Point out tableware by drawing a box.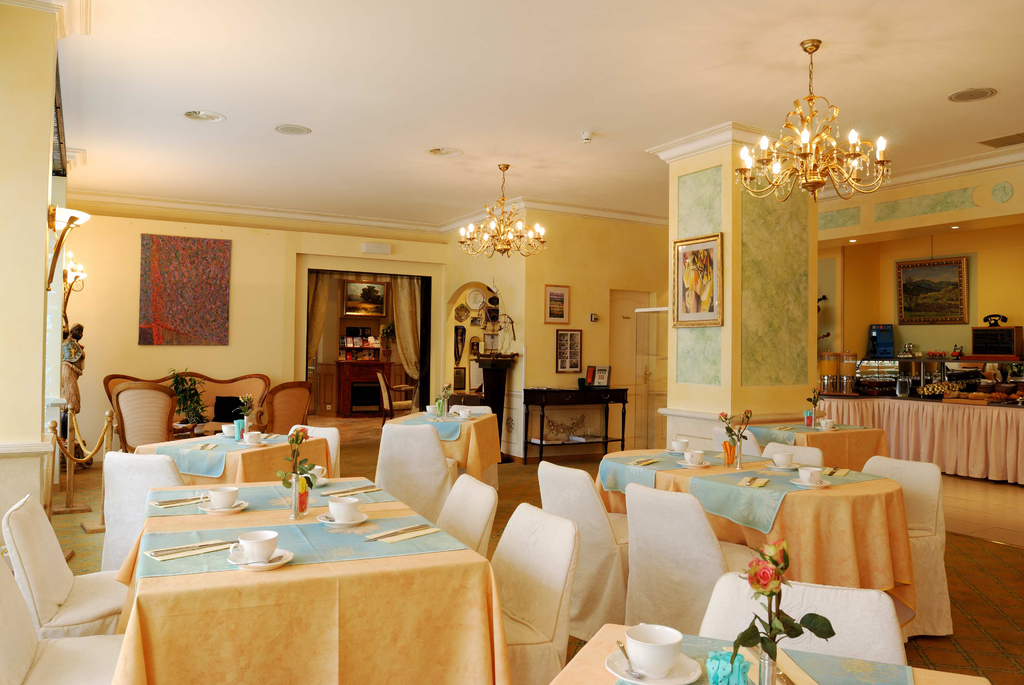
[x1=198, y1=480, x2=234, y2=505].
